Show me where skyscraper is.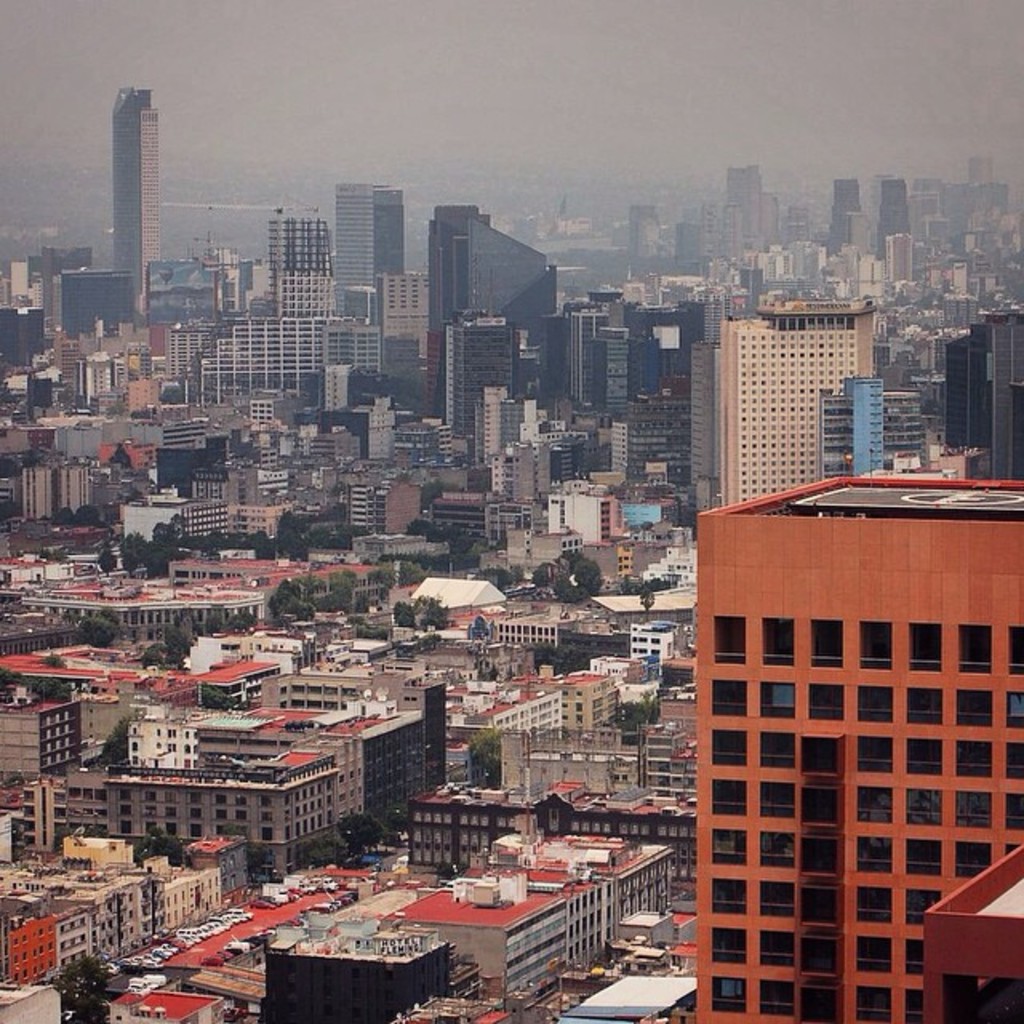
skyscraper is at (left=934, top=310, right=1022, bottom=486).
